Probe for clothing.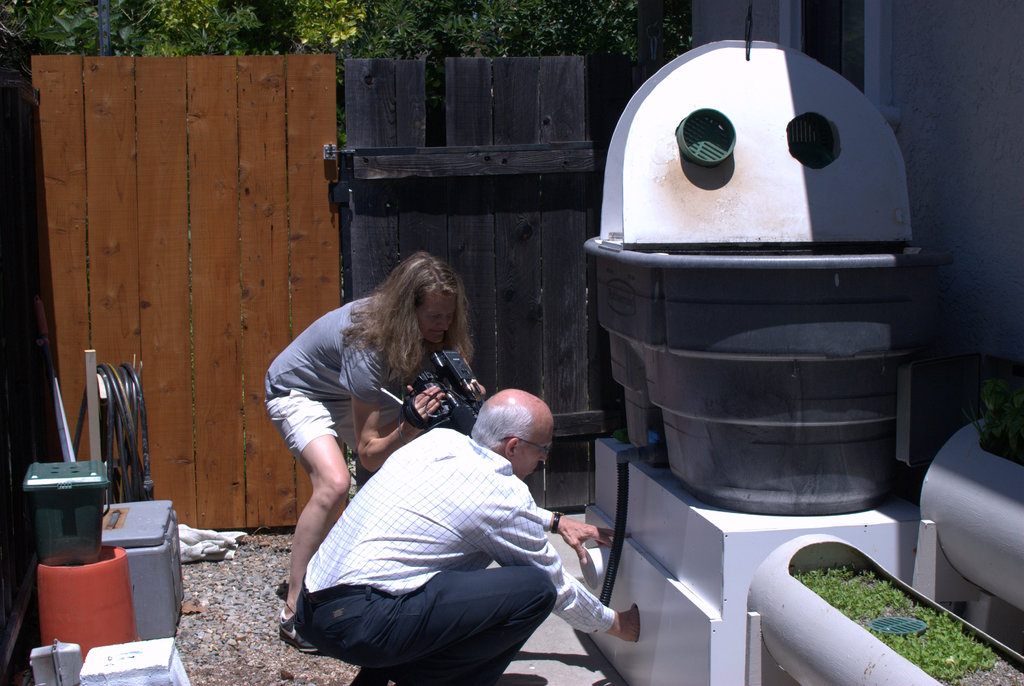
Probe result: 264/301/409/461.
